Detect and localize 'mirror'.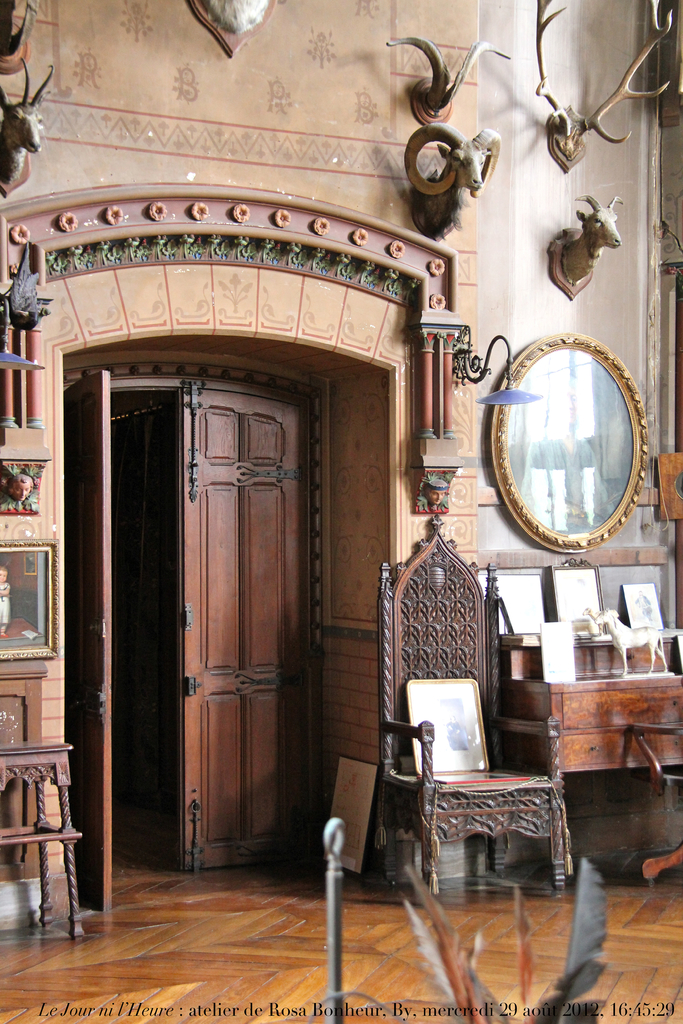
Localized at 507 349 636 536.
